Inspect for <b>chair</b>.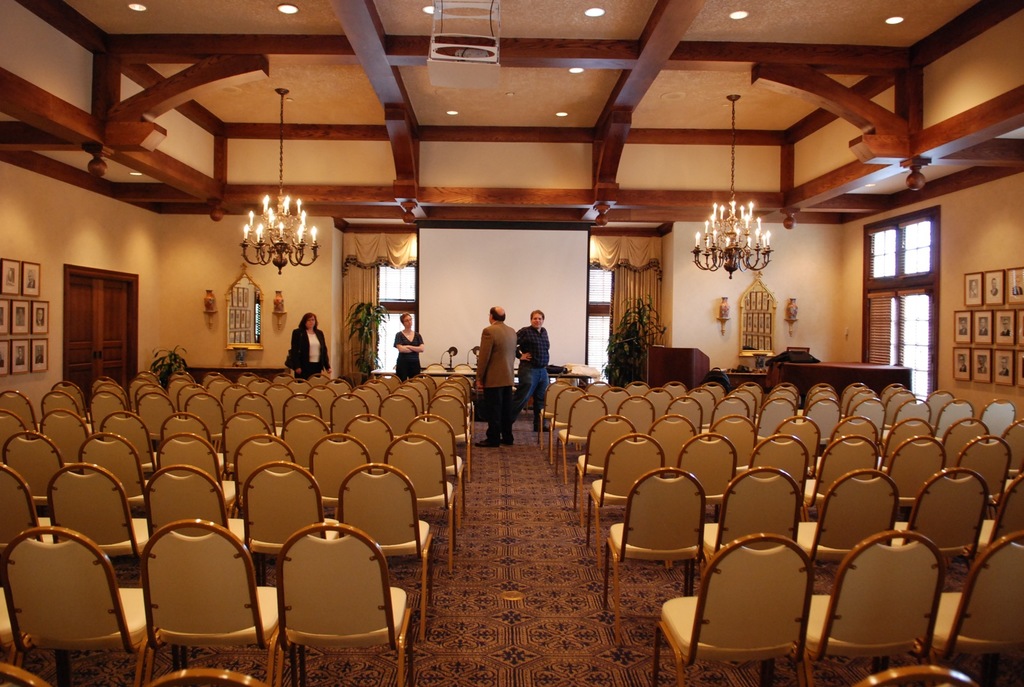
Inspection: detection(0, 526, 145, 679).
